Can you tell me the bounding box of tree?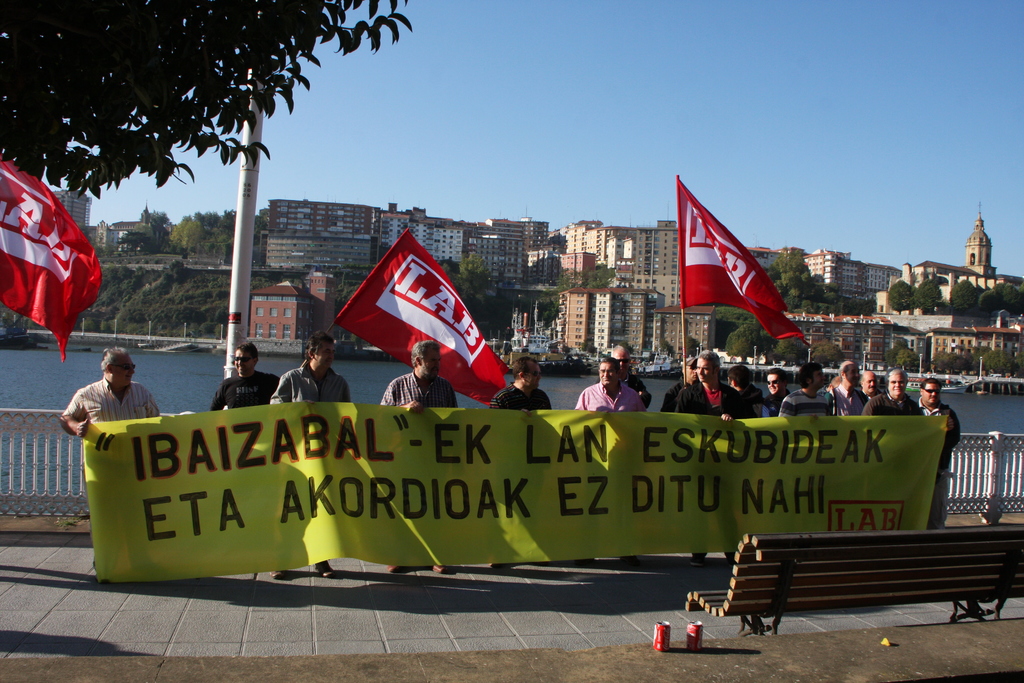
locate(0, 0, 416, 211).
